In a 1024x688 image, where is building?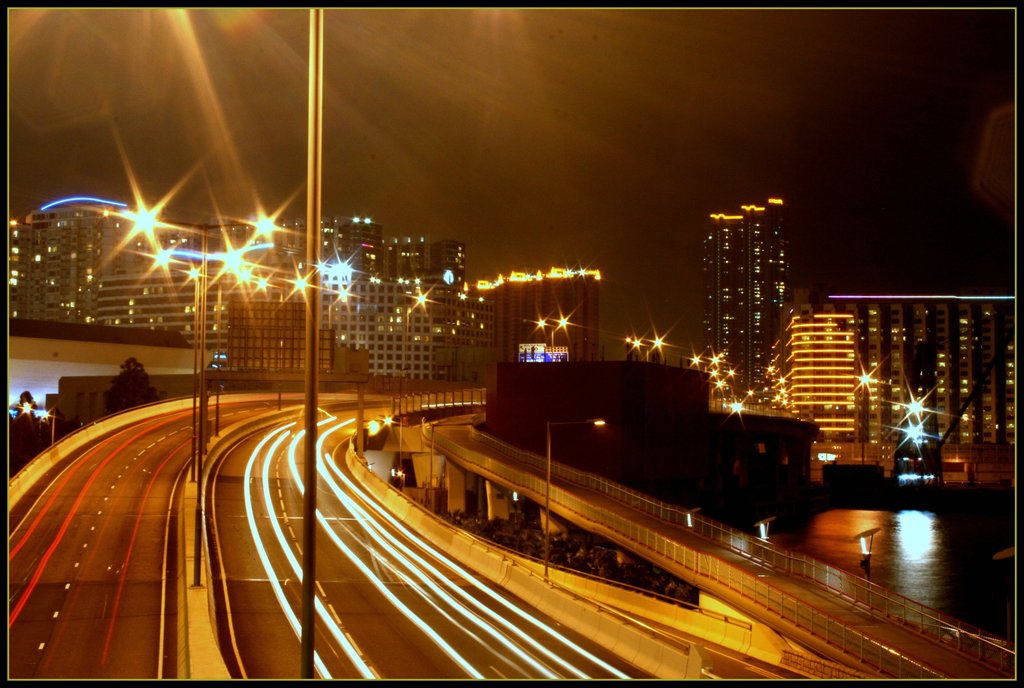
290 275 497 385.
